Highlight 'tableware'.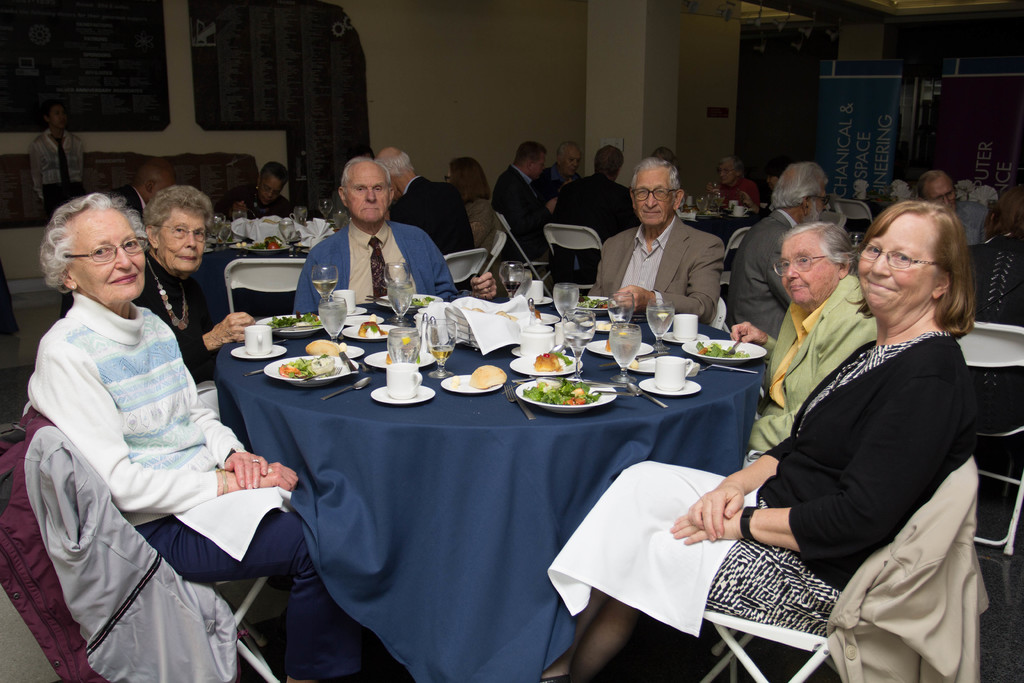
Highlighted region: (x1=242, y1=329, x2=273, y2=355).
